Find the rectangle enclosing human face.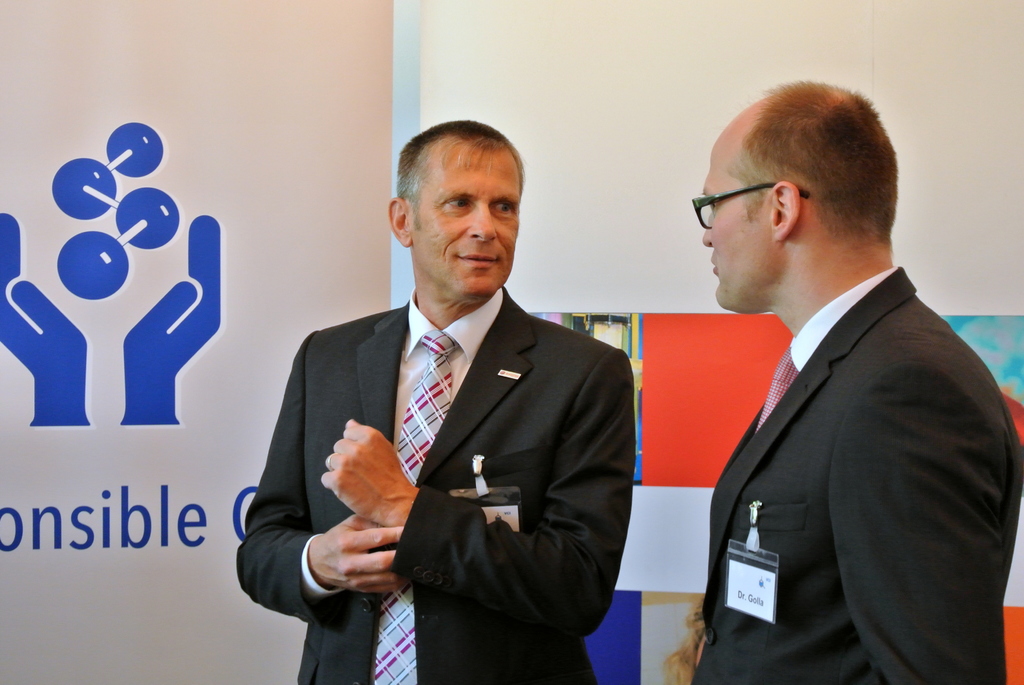
bbox(408, 134, 525, 287).
